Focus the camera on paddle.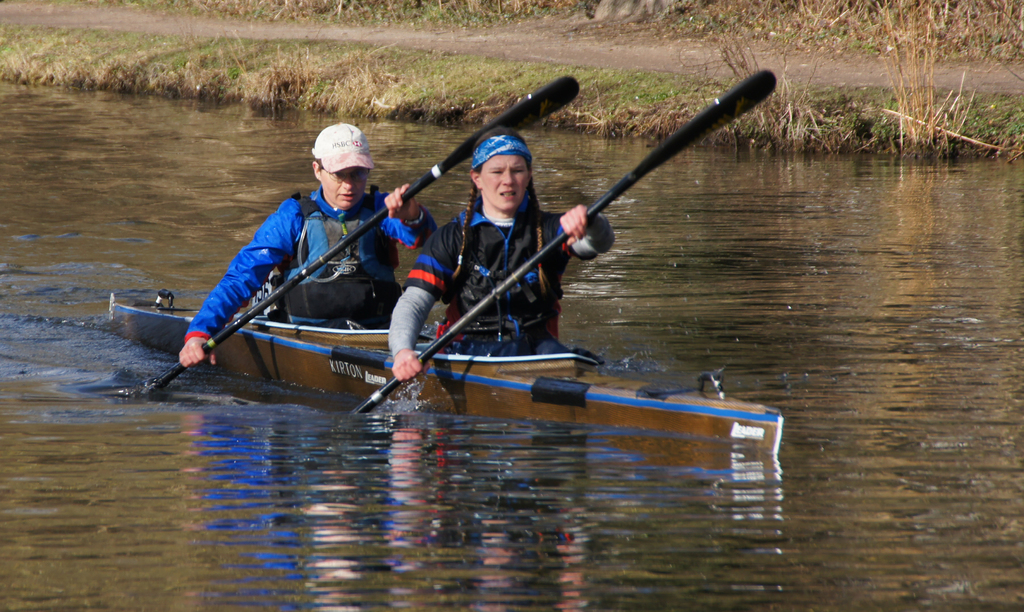
Focus region: [355,65,780,416].
